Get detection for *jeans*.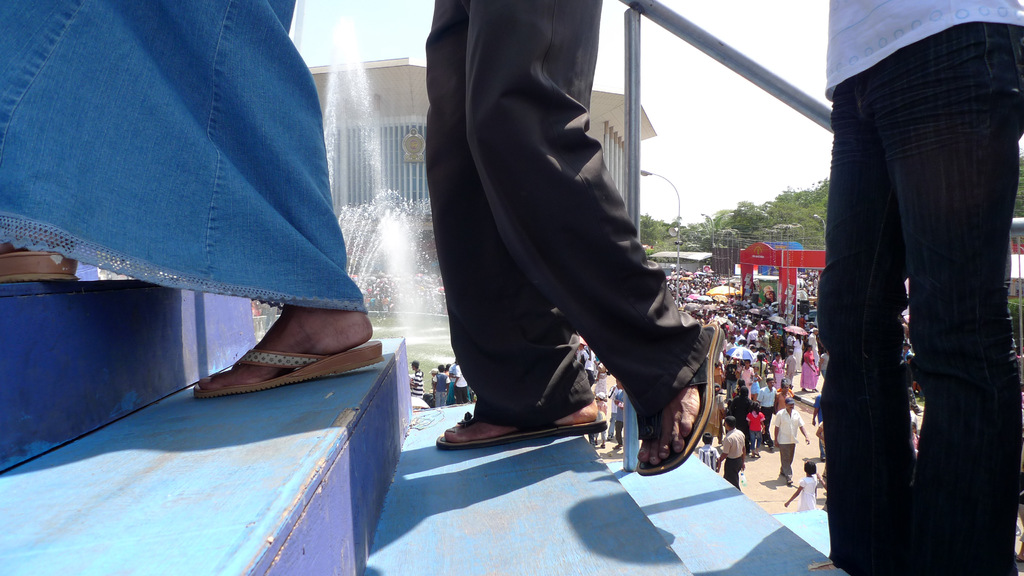
Detection: box(817, 39, 1019, 575).
